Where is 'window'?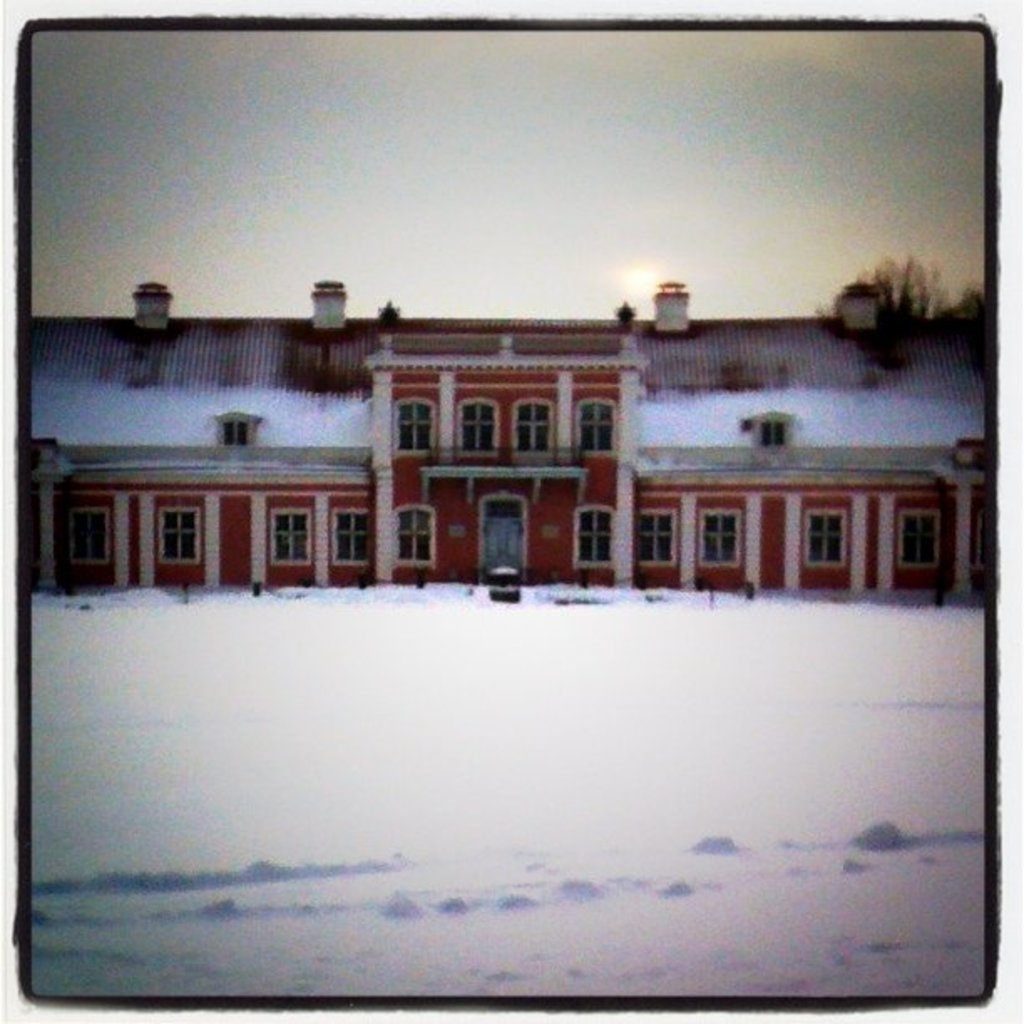
[813,509,852,564].
